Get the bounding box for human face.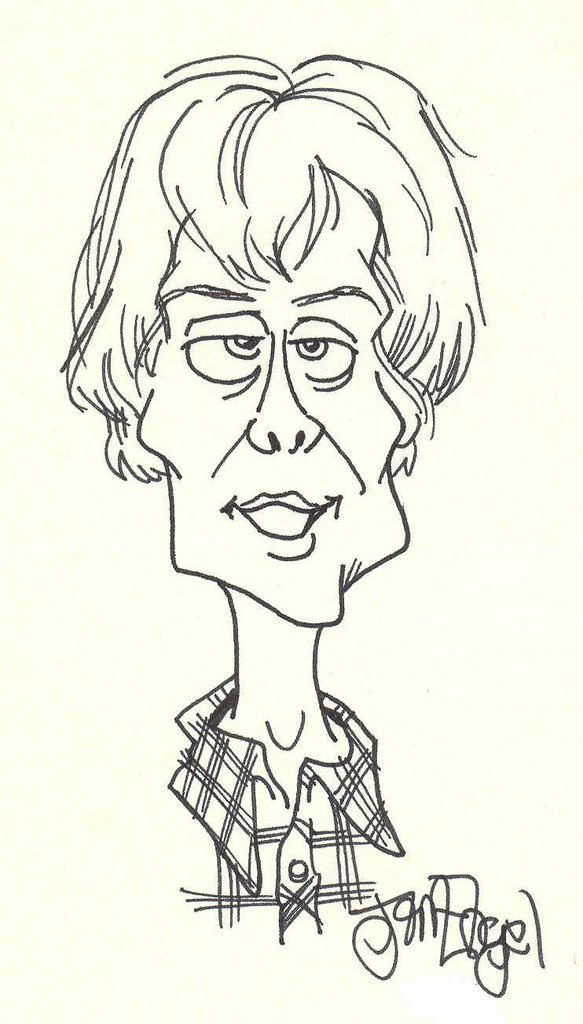
<box>135,182,418,635</box>.
